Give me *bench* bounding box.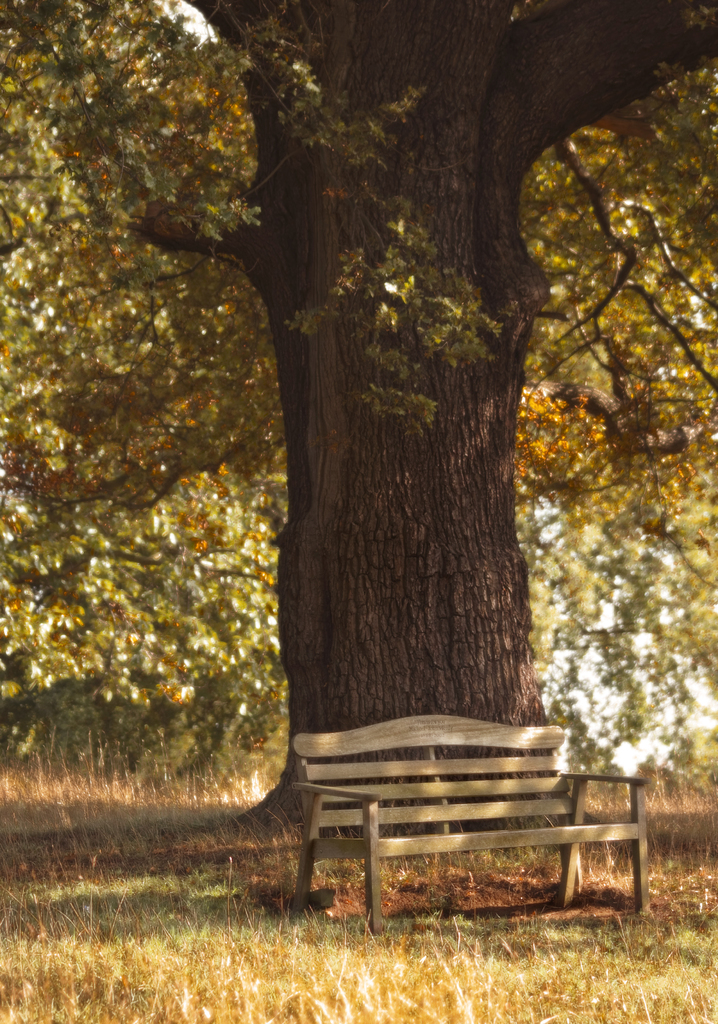
box(277, 744, 645, 942).
